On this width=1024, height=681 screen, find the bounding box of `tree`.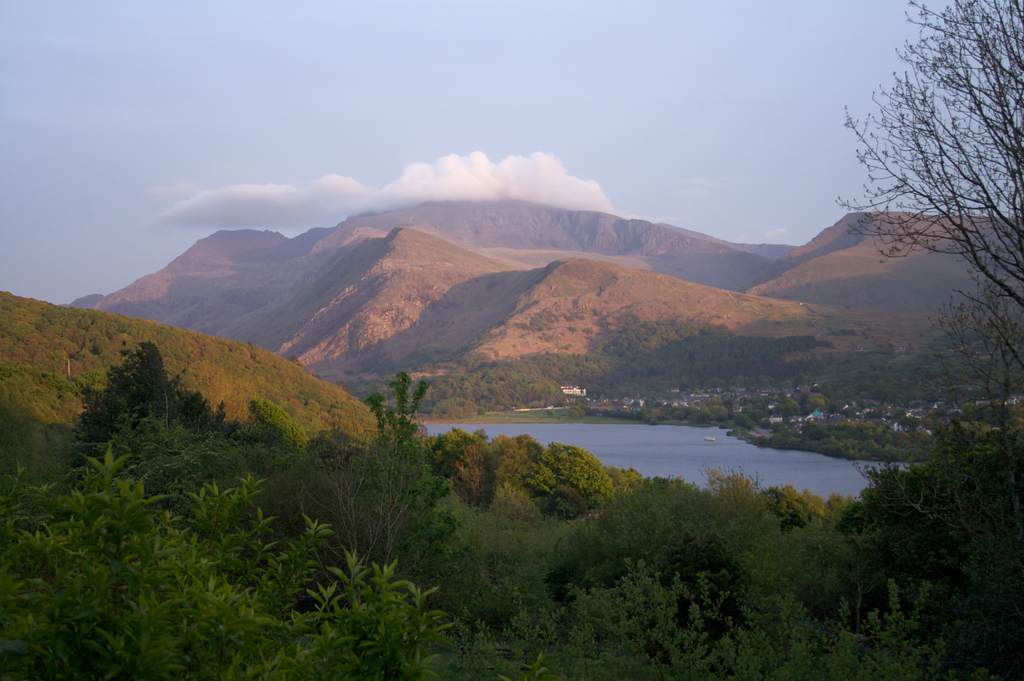
Bounding box: rect(831, 0, 1023, 376).
